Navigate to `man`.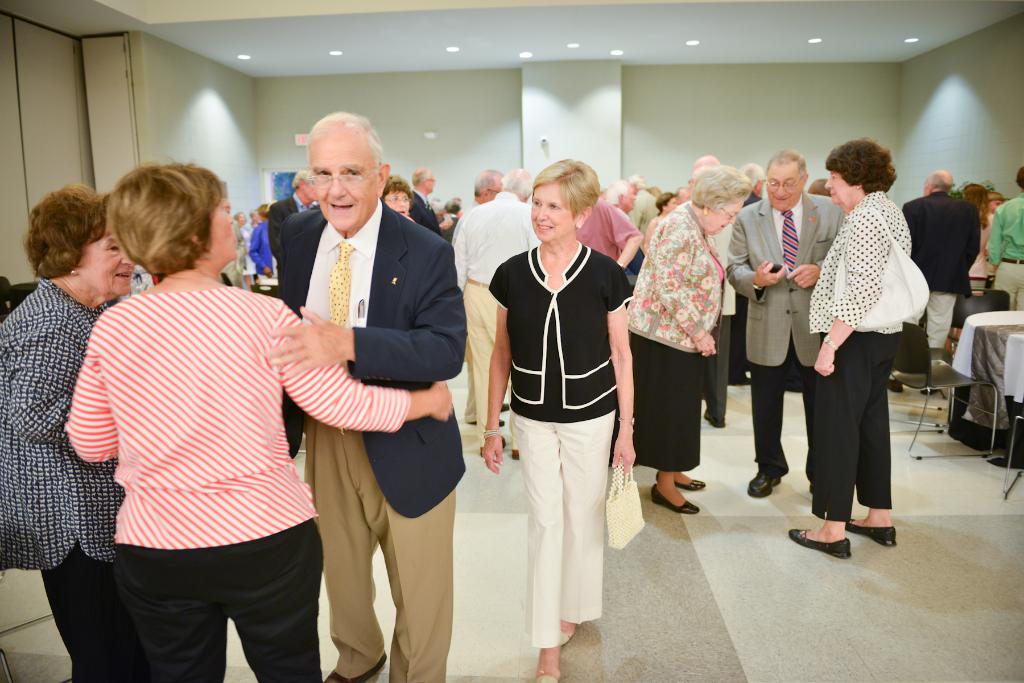
Navigation target: 218, 198, 244, 291.
